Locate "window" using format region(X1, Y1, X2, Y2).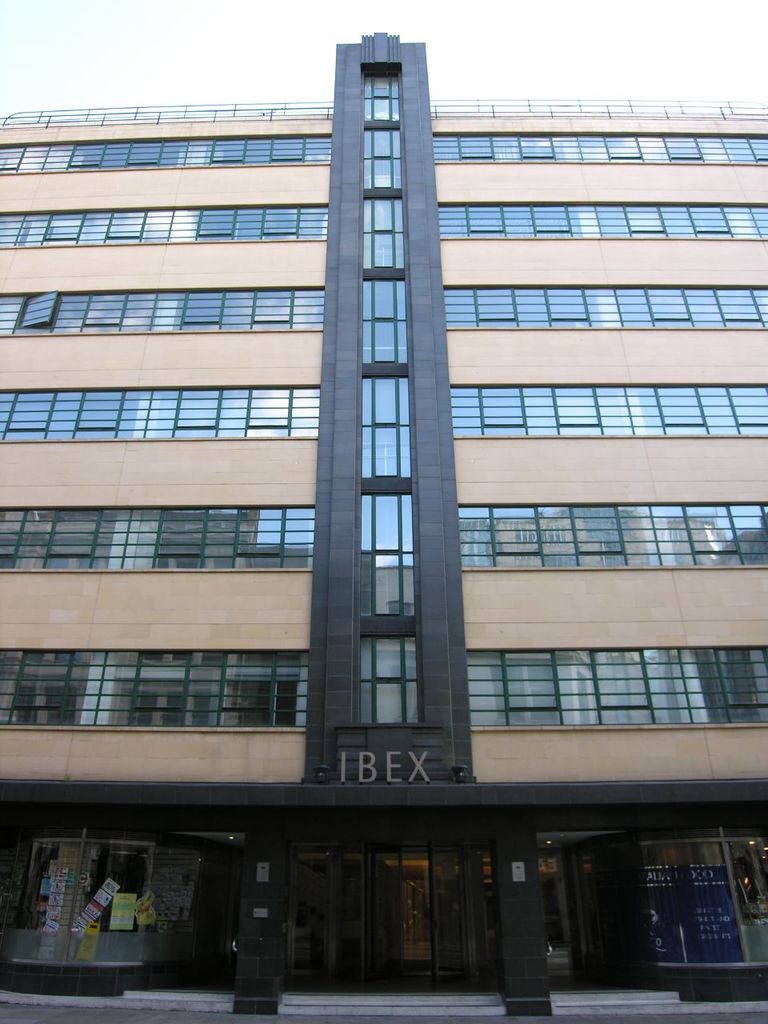
region(367, 69, 405, 120).
